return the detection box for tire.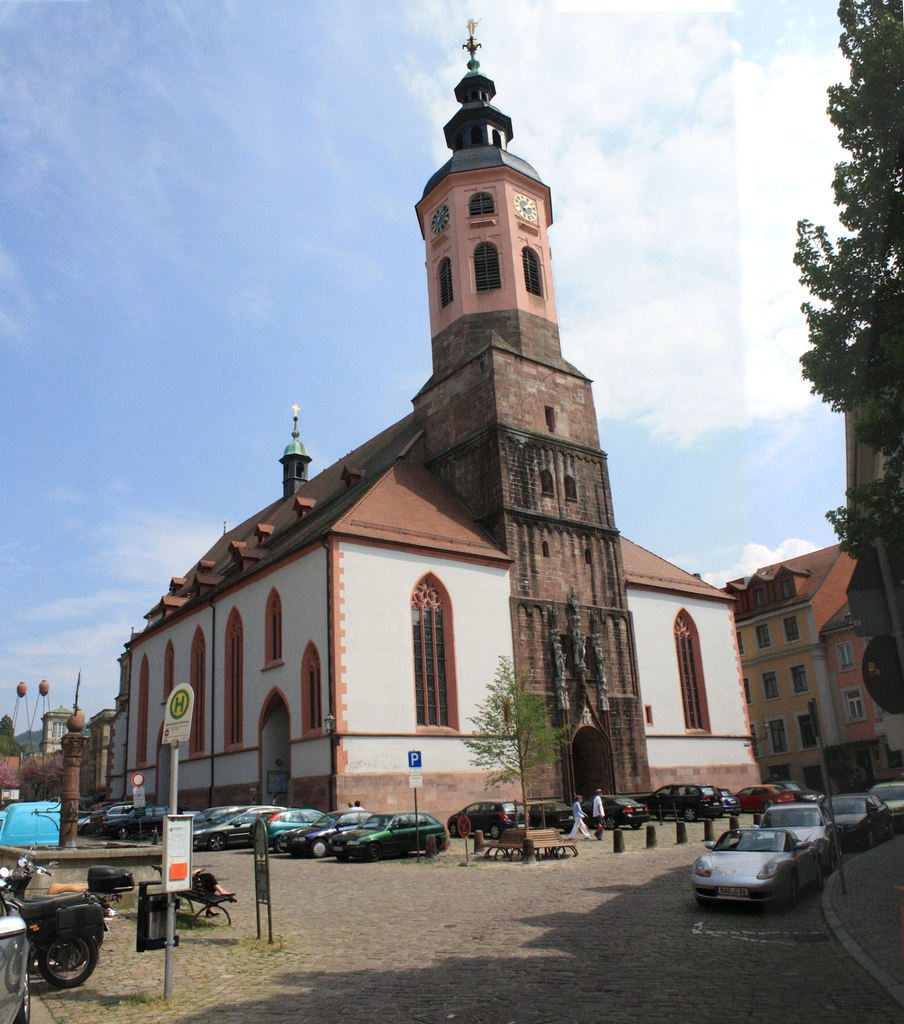
[x1=311, y1=842, x2=333, y2=857].
